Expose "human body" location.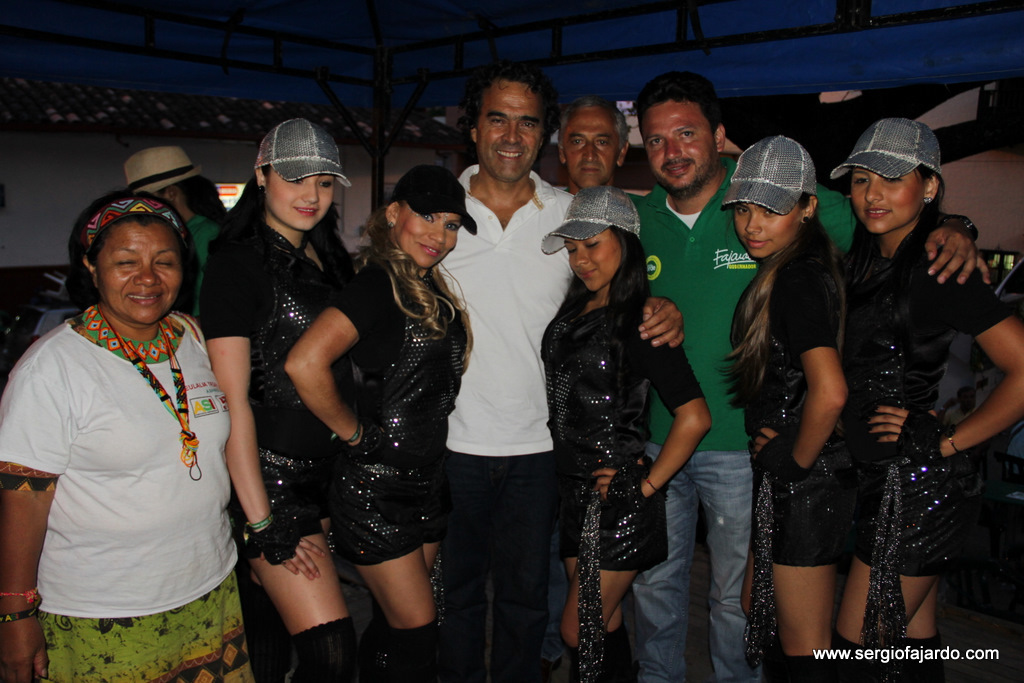
Exposed at BBox(281, 164, 464, 682).
